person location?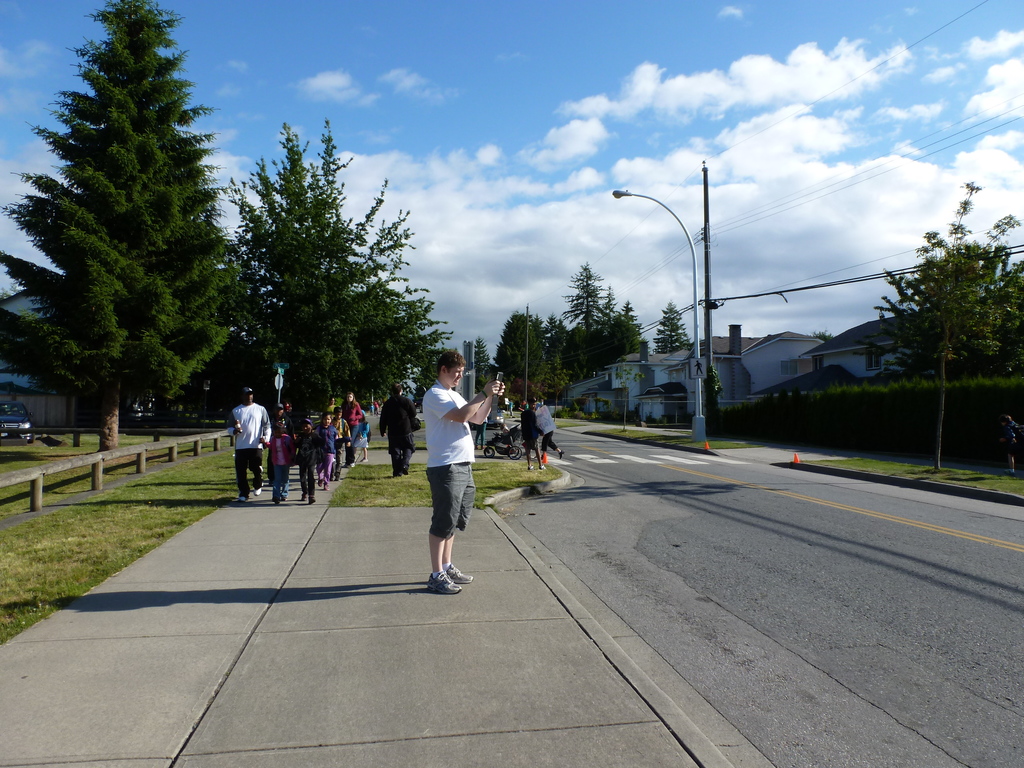
(520,395,536,470)
